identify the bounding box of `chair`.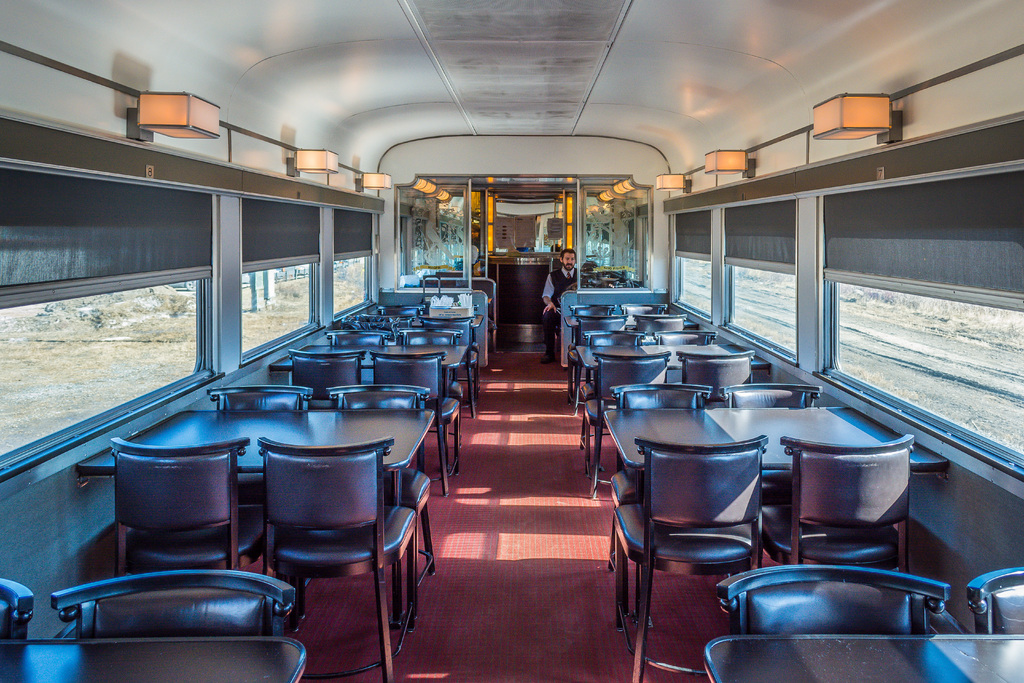
(x1=676, y1=349, x2=758, y2=403).
